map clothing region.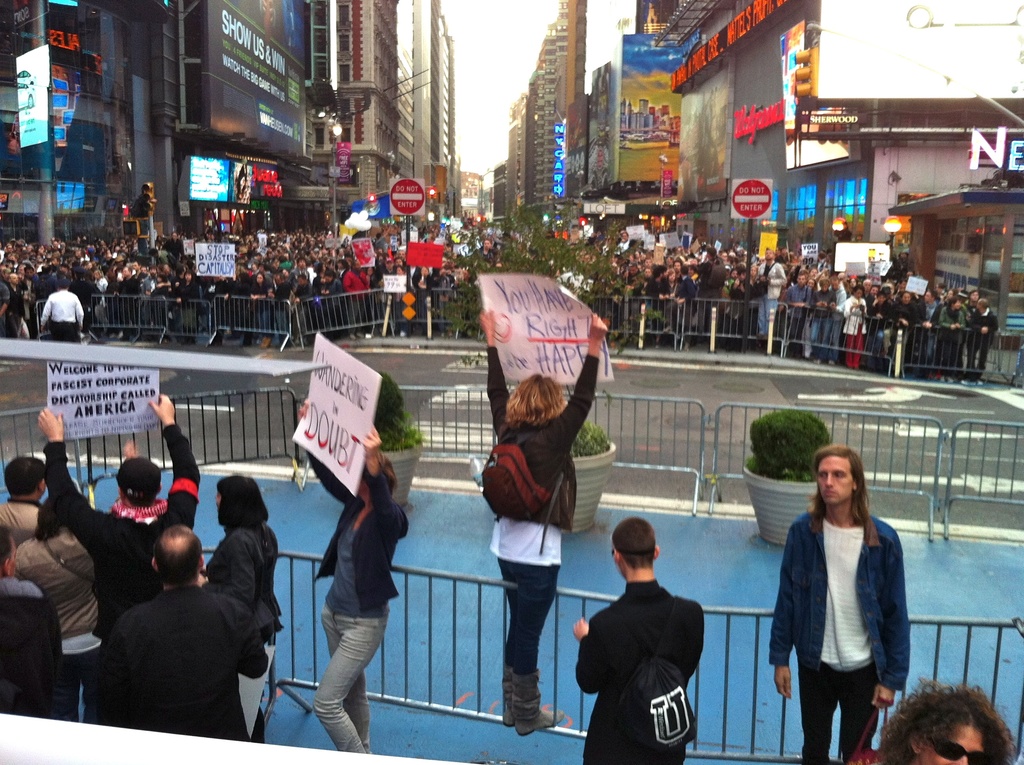
Mapped to 40 286 86 343.
